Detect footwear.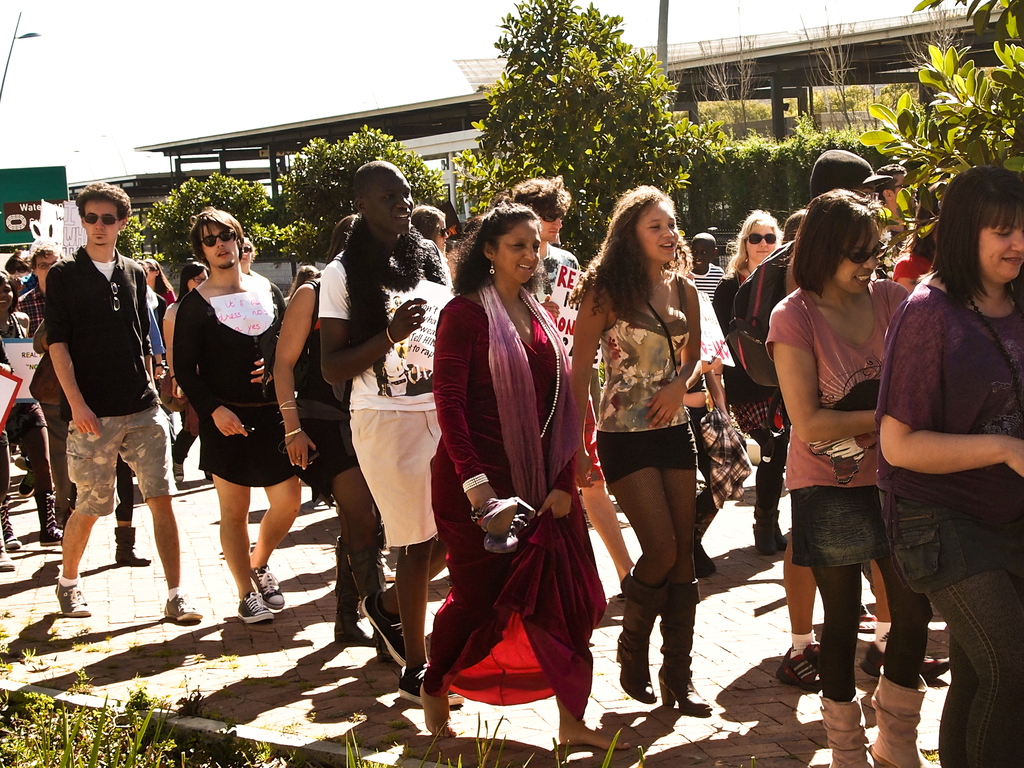
Detected at x1=349 y1=540 x2=392 y2=657.
